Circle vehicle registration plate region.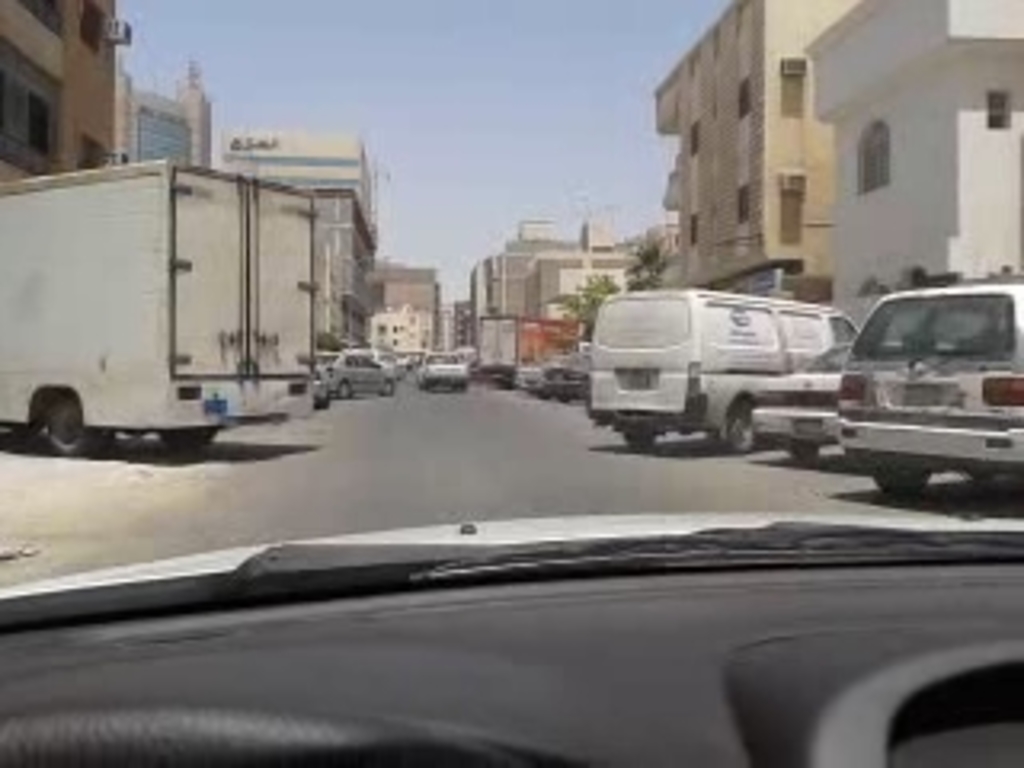
Region: (x1=902, y1=381, x2=941, y2=406).
